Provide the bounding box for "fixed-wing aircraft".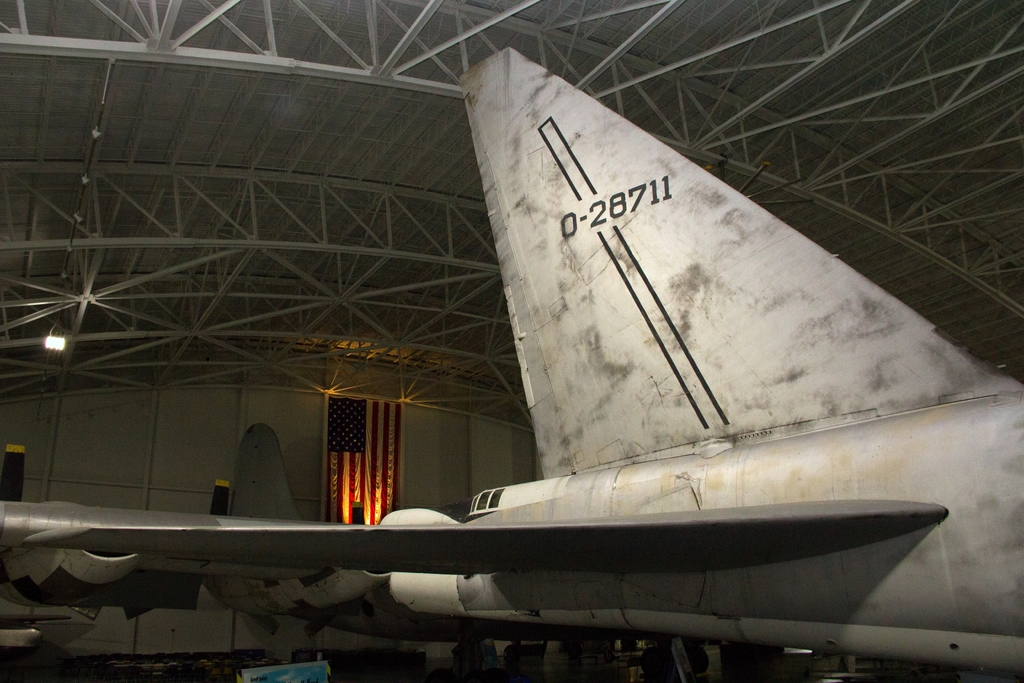
[0,49,1023,678].
